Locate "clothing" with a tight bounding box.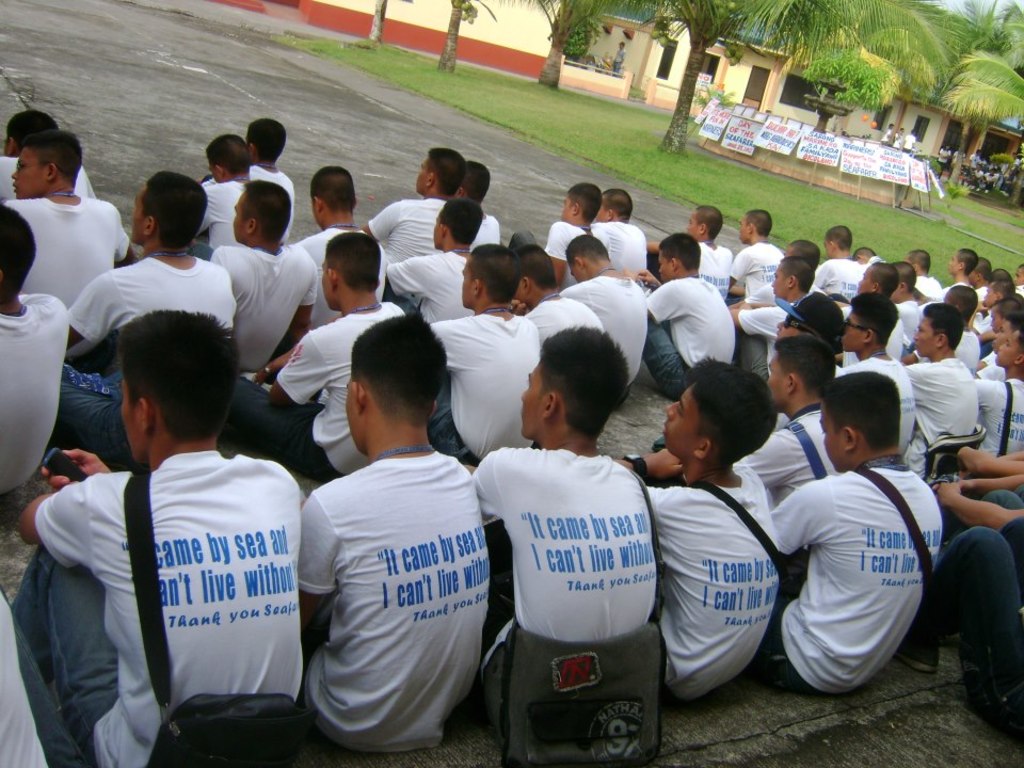
773:419:955:709.
